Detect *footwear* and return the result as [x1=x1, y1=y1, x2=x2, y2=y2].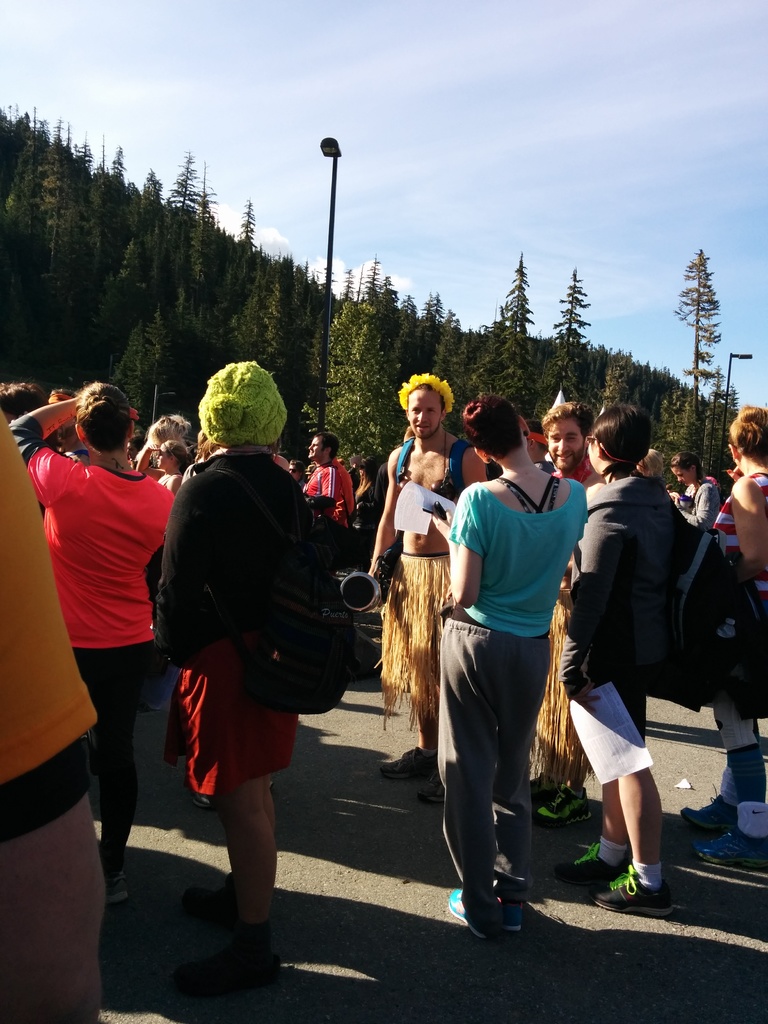
[x1=449, y1=884, x2=524, y2=939].
